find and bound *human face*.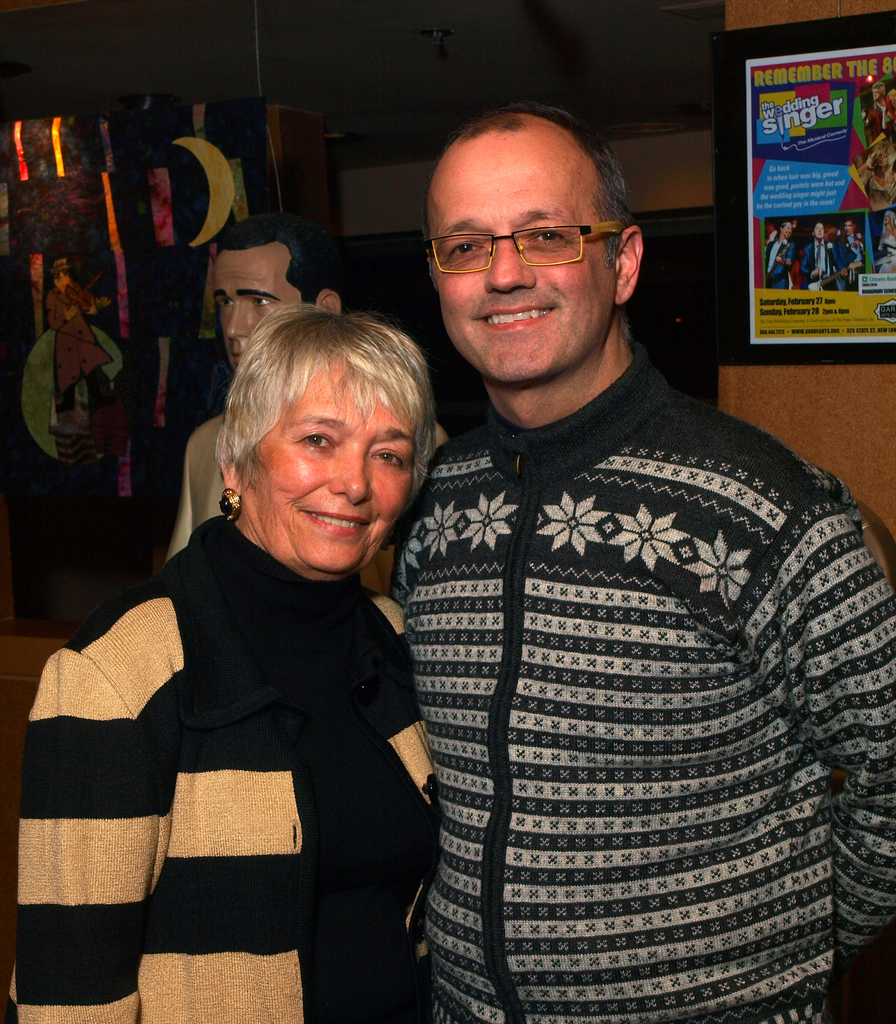
Bound: locate(245, 360, 408, 570).
